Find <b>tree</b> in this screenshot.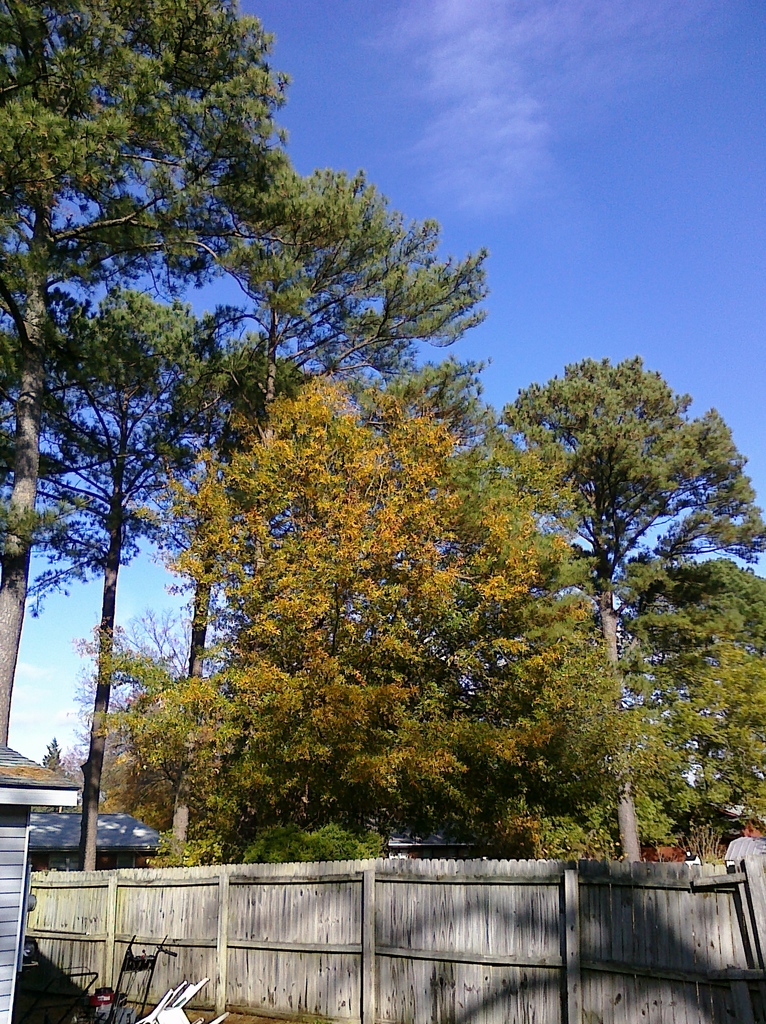
The bounding box for <b>tree</b> is l=155, t=371, r=512, b=854.
